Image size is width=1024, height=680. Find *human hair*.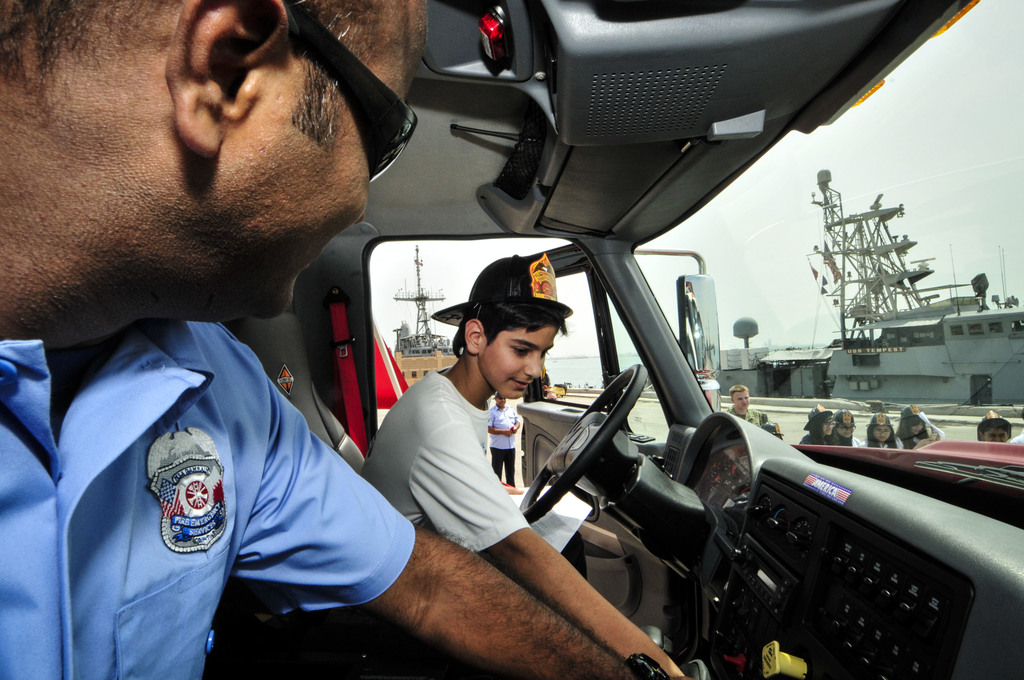
(left=0, top=0, right=385, bottom=156).
